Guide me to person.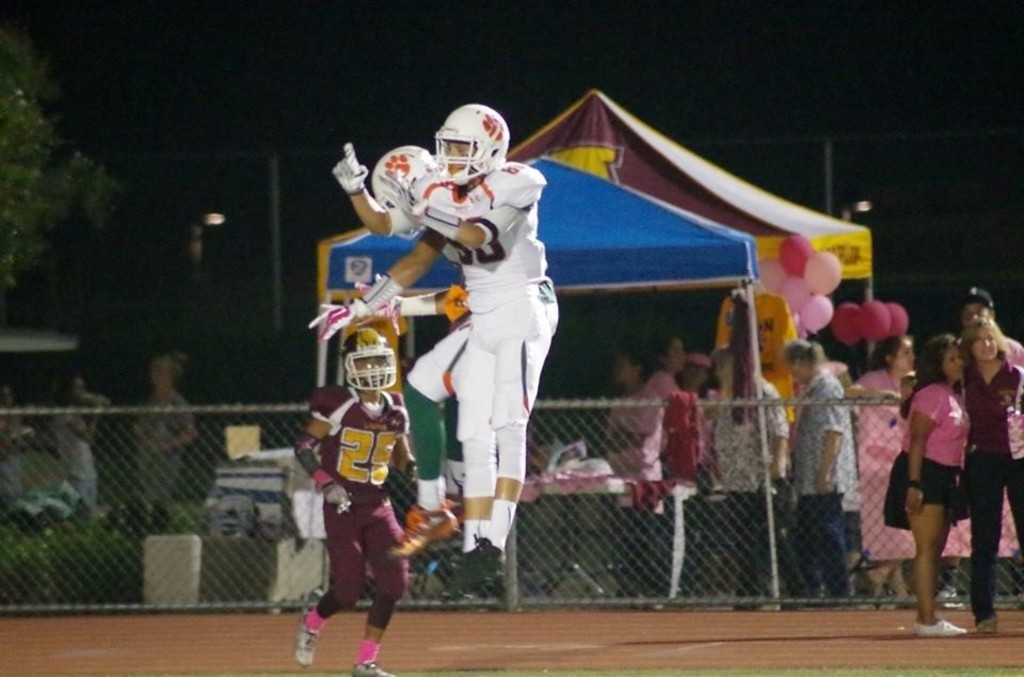
Guidance: 933:287:1023:608.
